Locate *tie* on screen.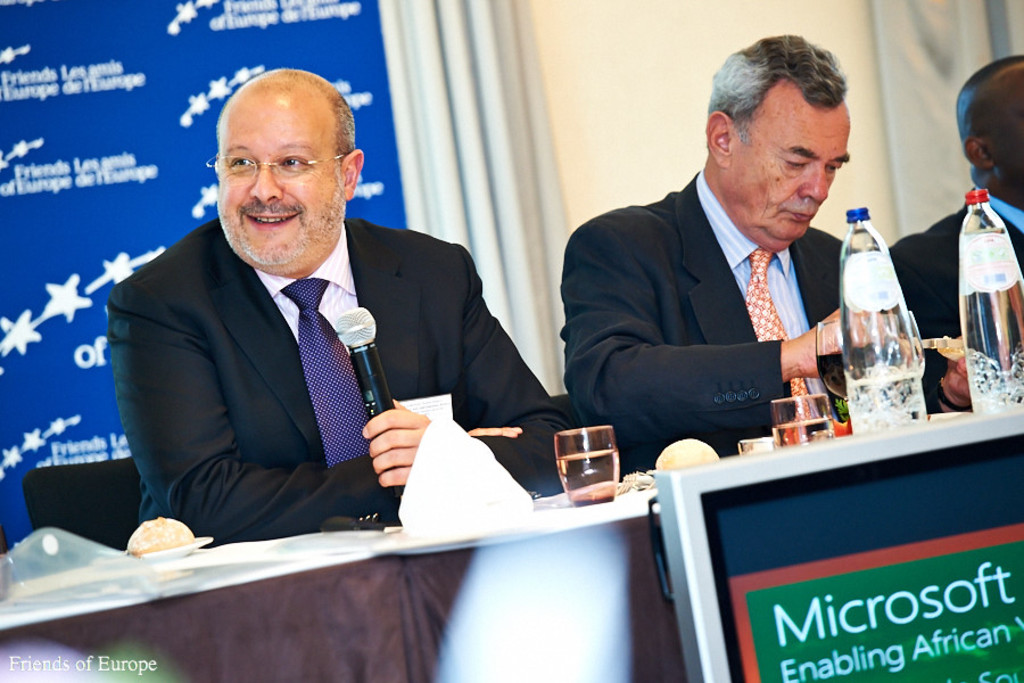
On screen at l=748, t=249, r=824, b=426.
